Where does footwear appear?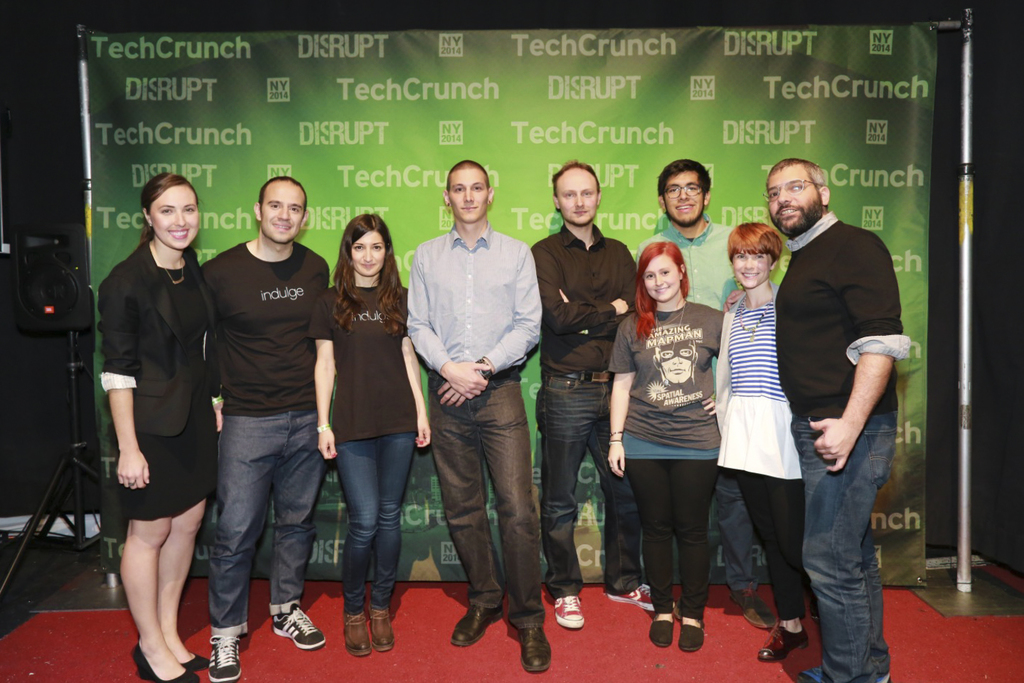
Appears at l=672, t=596, r=683, b=623.
